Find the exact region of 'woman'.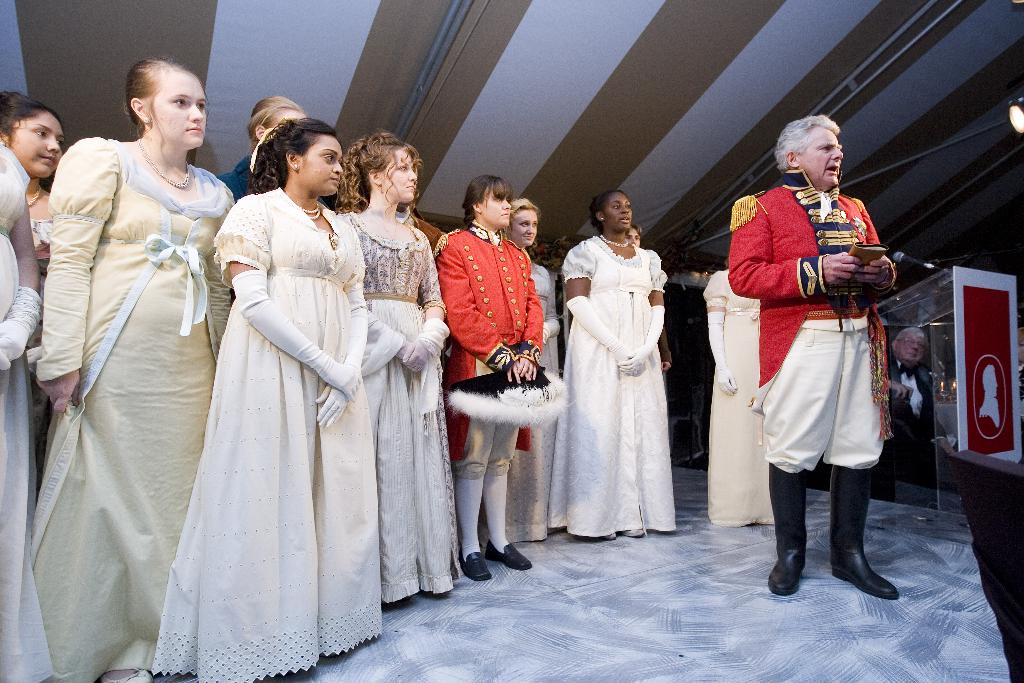
Exact region: 216:92:310:201.
